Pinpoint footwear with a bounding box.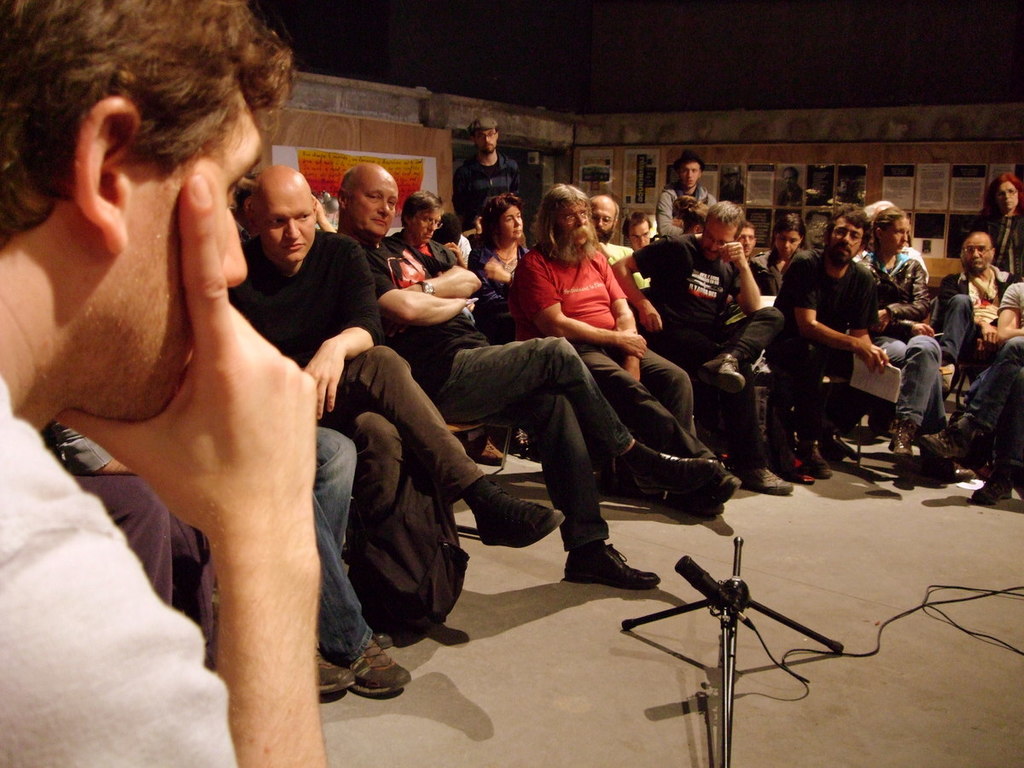
{"x1": 782, "y1": 455, "x2": 817, "y2": 486}.
